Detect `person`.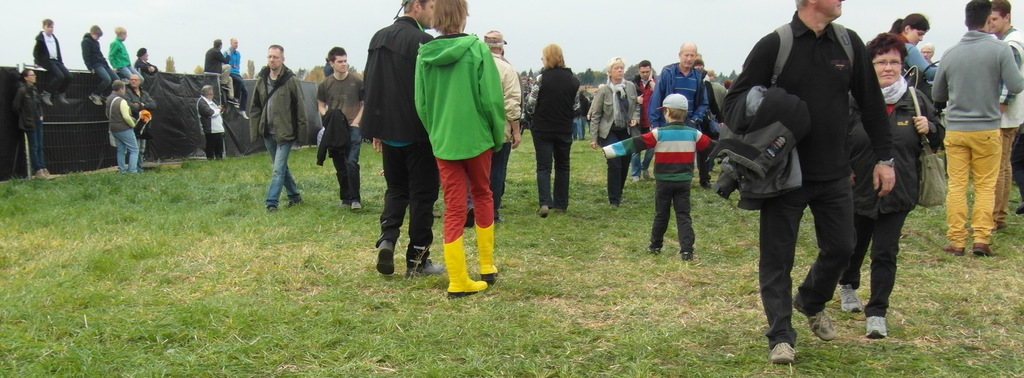
Detected at x1=849 y1=30 x2=939 y2=340.
